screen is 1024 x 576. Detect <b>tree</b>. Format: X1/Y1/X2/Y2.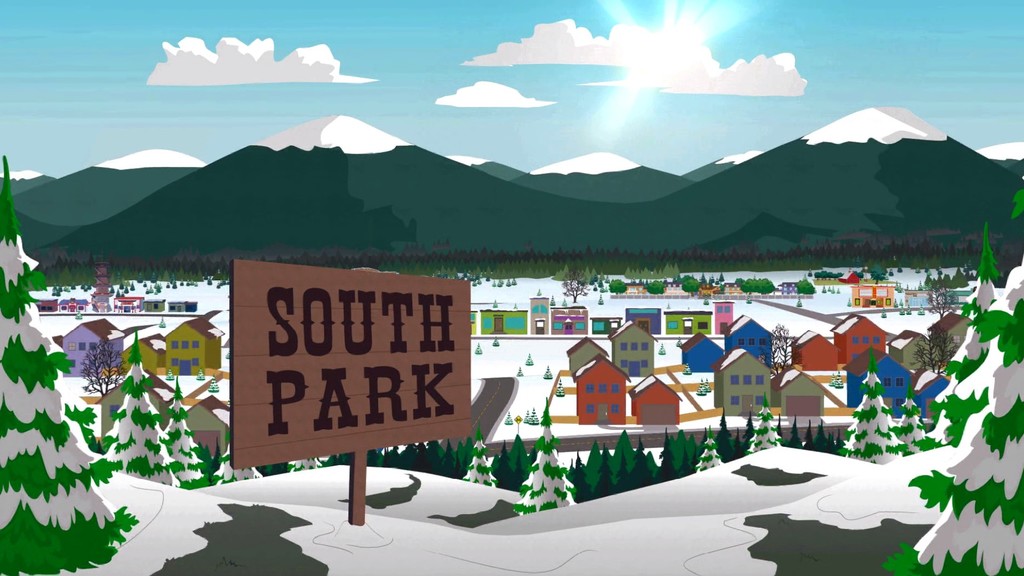
0/146/143/575.
